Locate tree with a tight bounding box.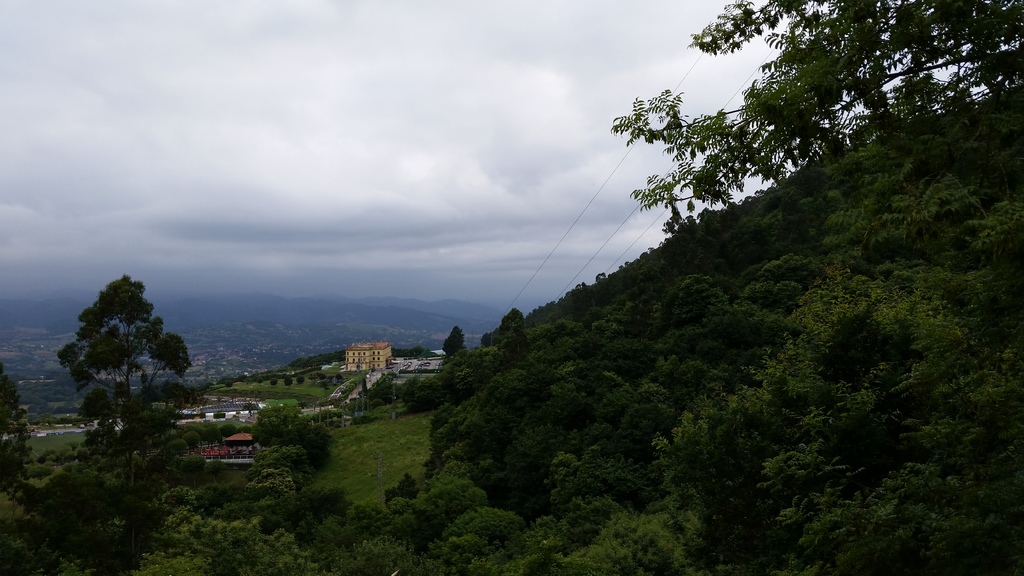
bbox=[343, 365, 413, 424].
